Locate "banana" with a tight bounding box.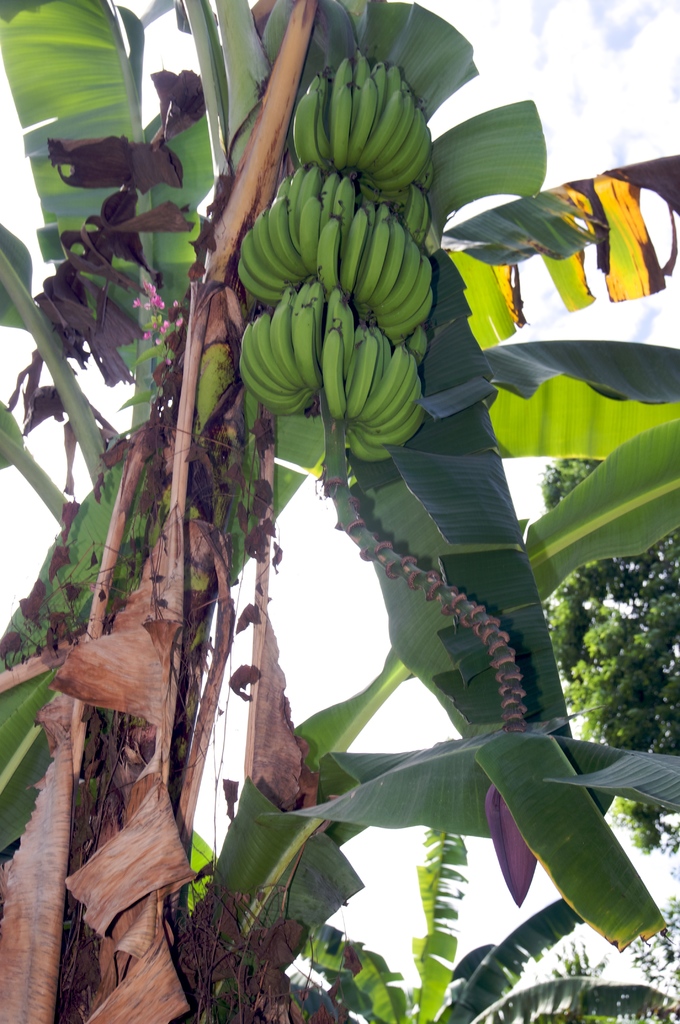
crop(315, 212, 339, 288).
